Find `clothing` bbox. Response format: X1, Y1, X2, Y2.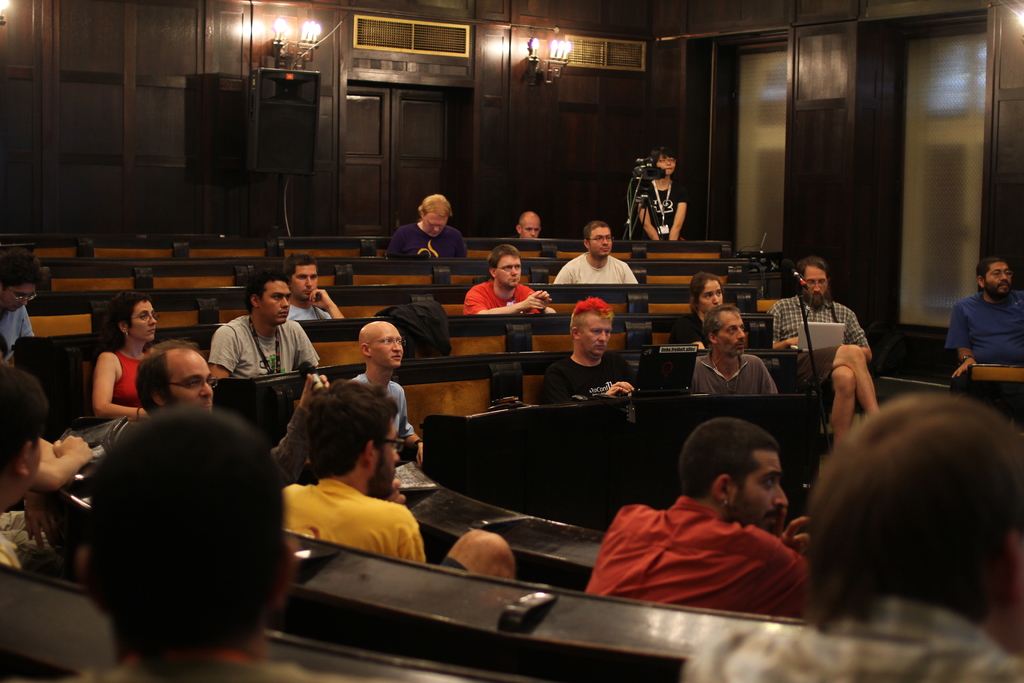
339, 374, 417, 457.
